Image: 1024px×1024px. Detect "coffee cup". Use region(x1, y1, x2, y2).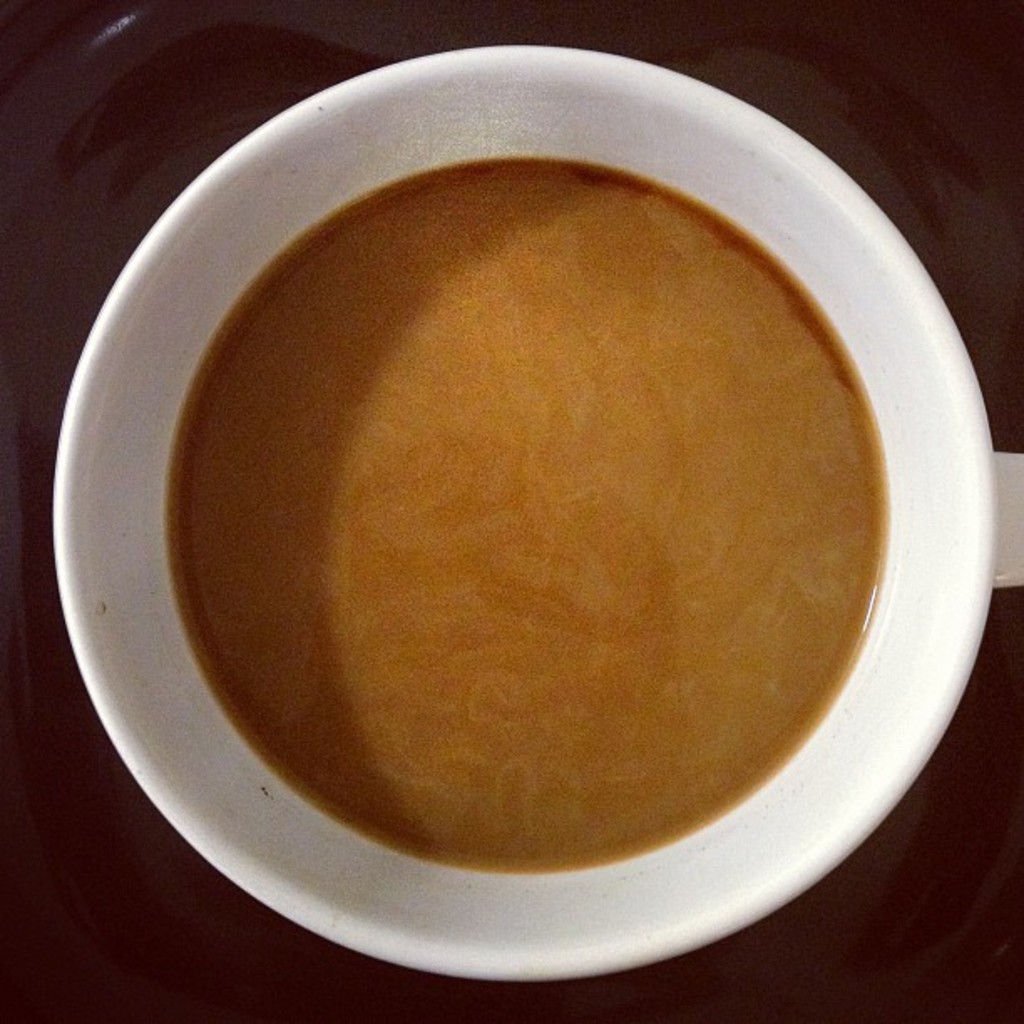
region(50, 42, 1022, 991).
